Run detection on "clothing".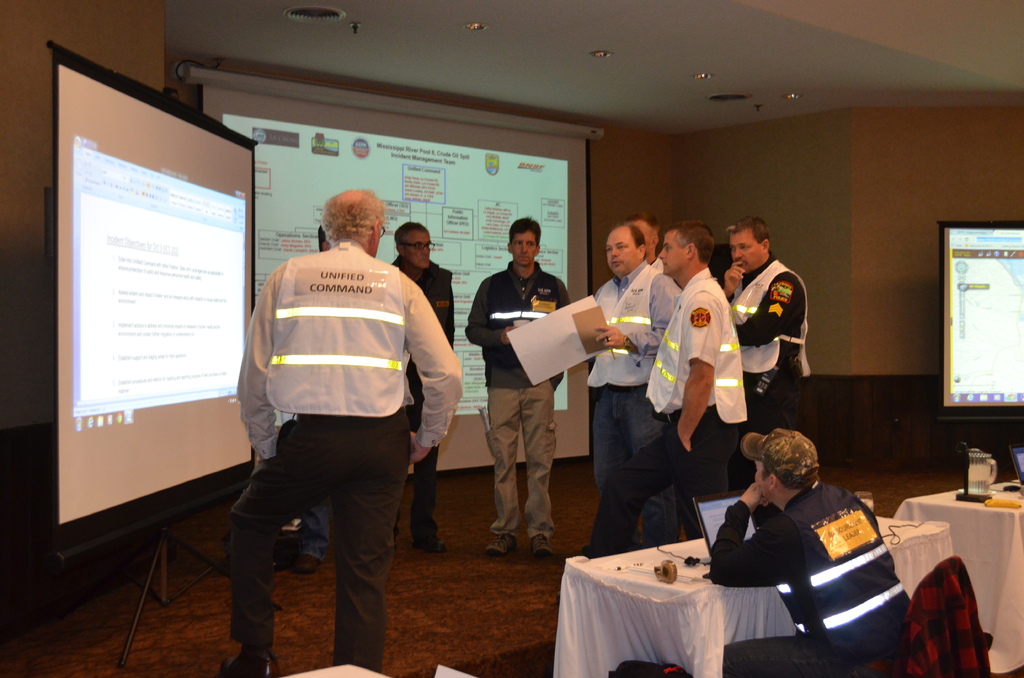
Result: box=[298, 495, 330, 560].
